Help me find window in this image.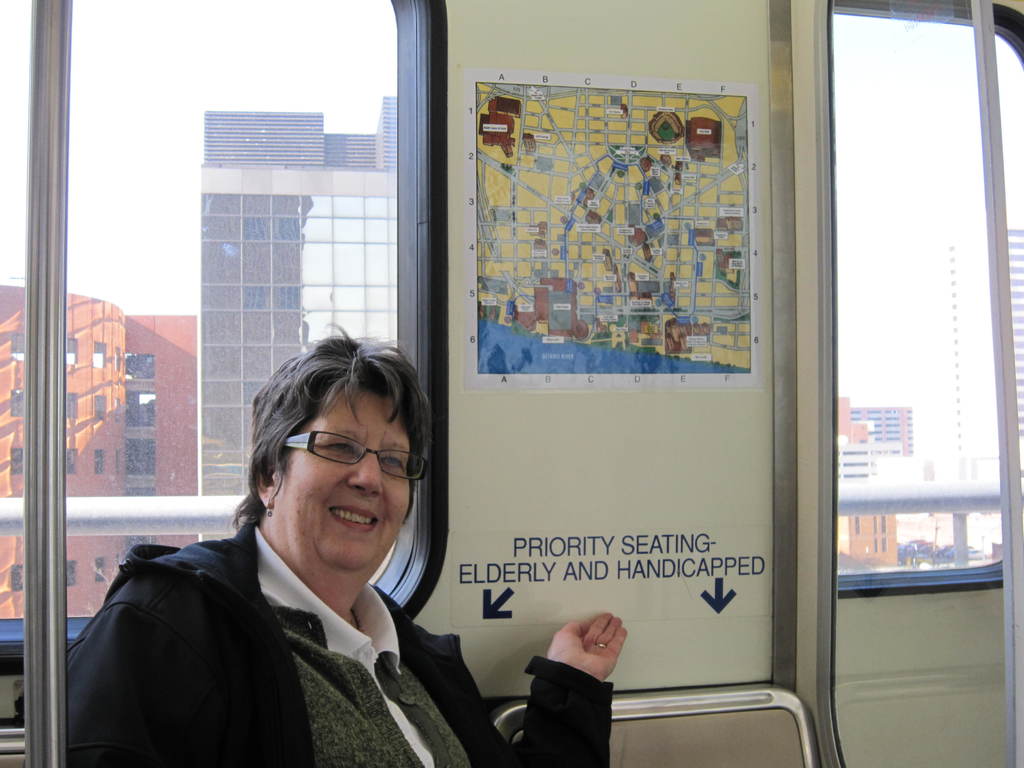
Found it: 124, 396, 154, 428.
